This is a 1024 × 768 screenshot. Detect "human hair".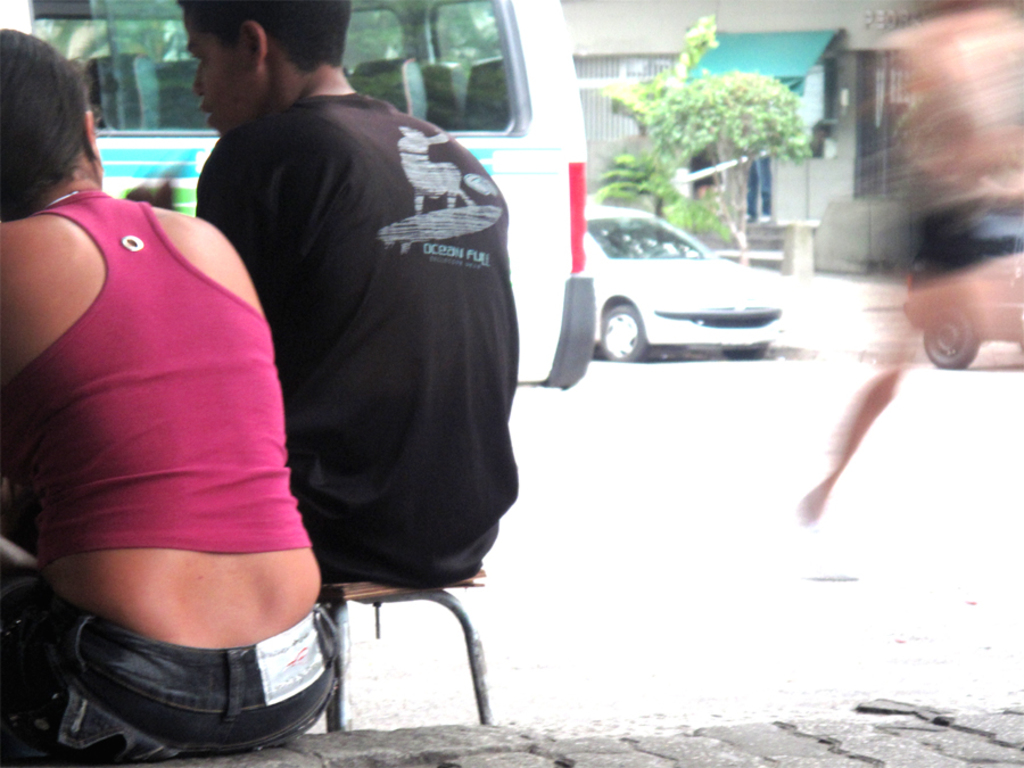
<region>175, 0, 352, 82</region>.
